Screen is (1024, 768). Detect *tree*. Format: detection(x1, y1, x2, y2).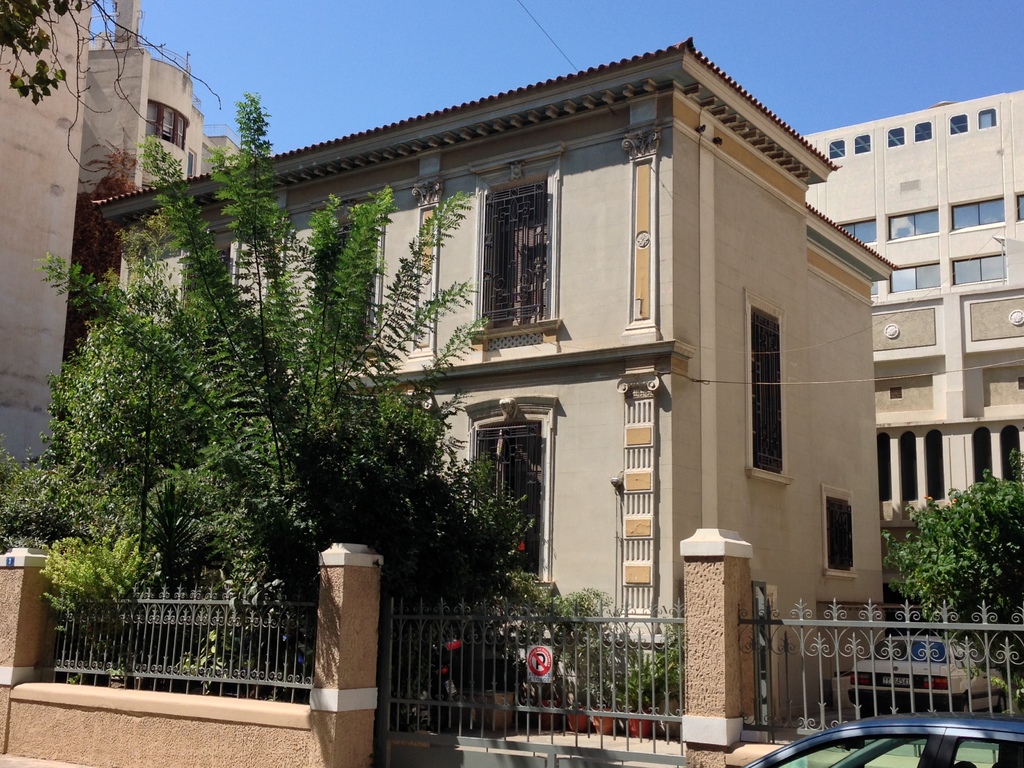
detection(0, 301, 259, 660).
